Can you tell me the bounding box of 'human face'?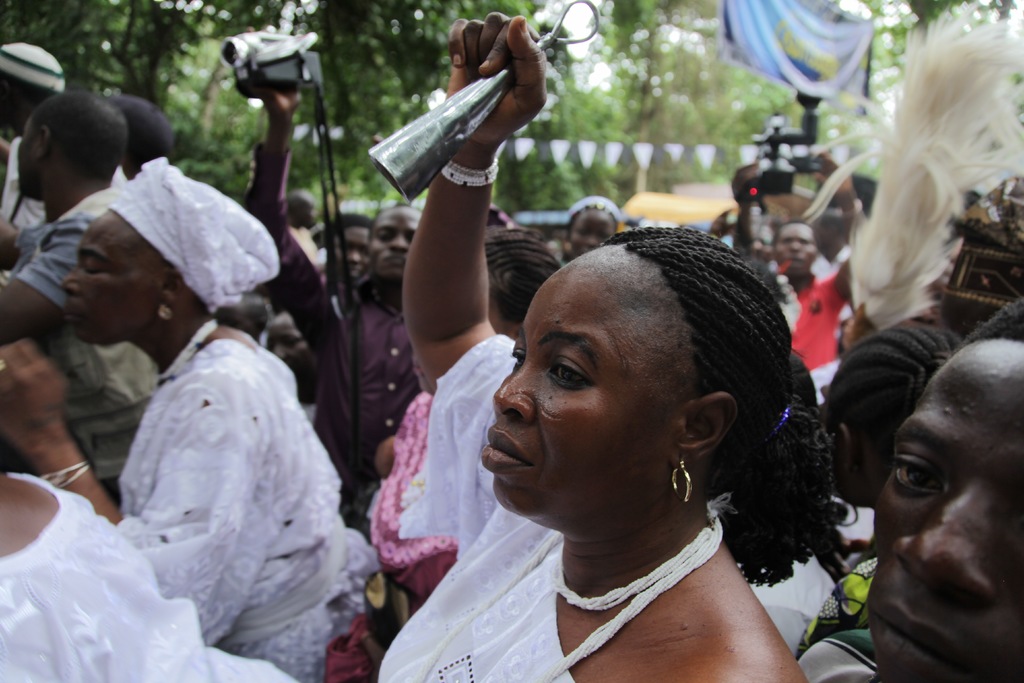
select_region(863, 365, 1023, 682).
